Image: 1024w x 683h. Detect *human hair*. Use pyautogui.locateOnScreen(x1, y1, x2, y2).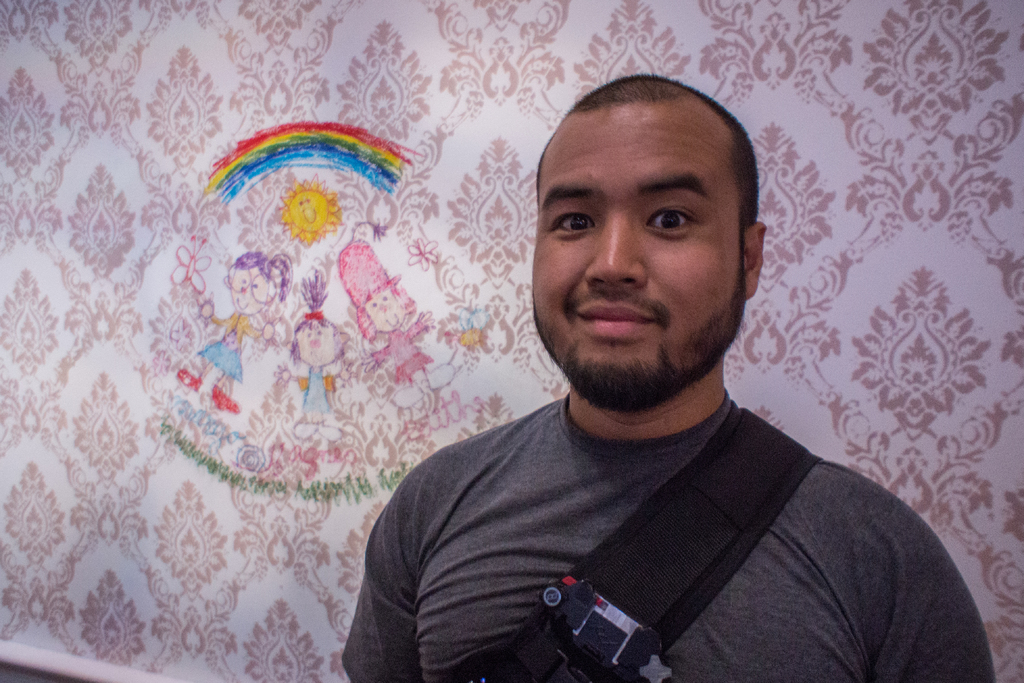
pyautogui.locateOnScreen(235, 249, 291, 302).
